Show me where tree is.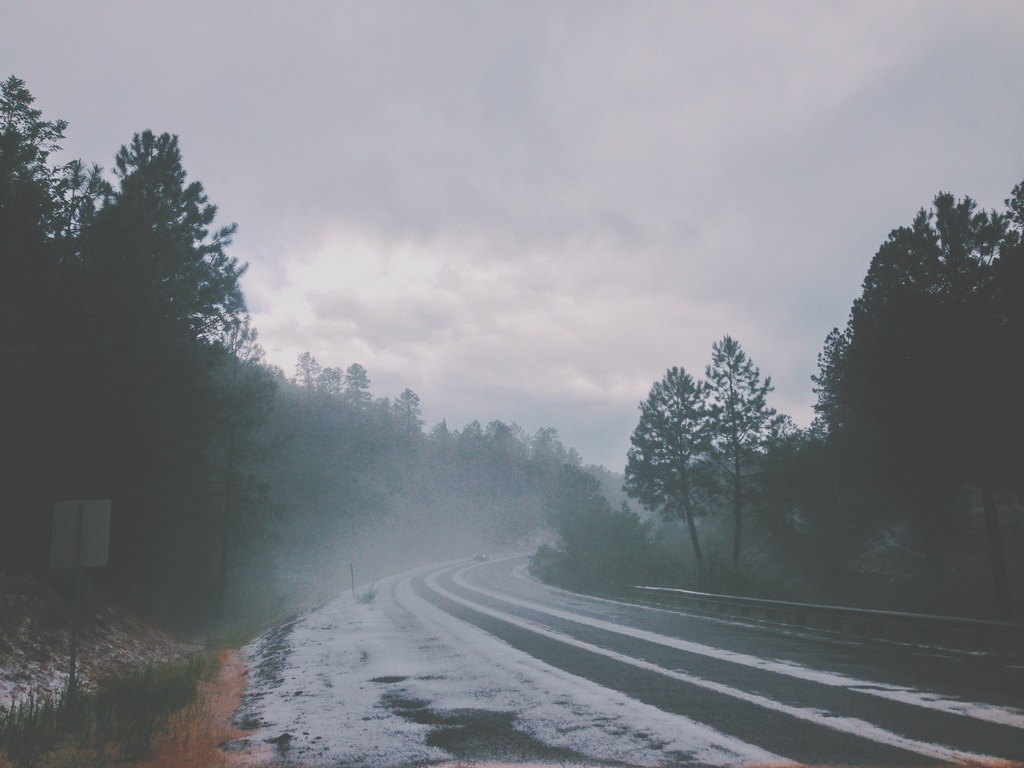
tree is at x1=627, y1=320, x2=798, y2=586.
